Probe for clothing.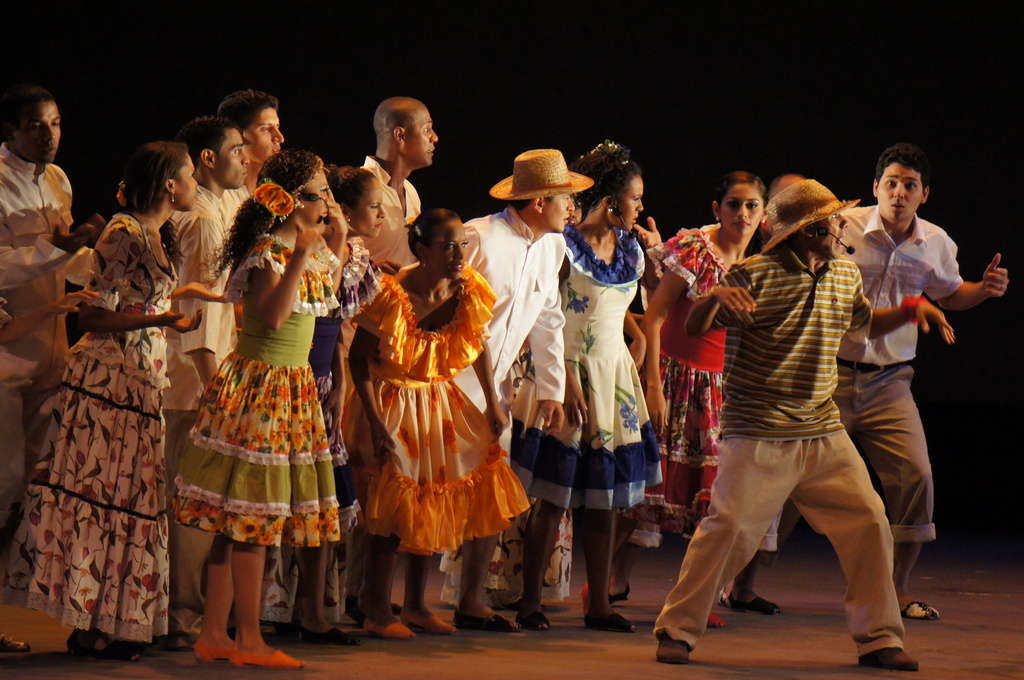
Probe result: bbox(0, 208, 178, 645).
